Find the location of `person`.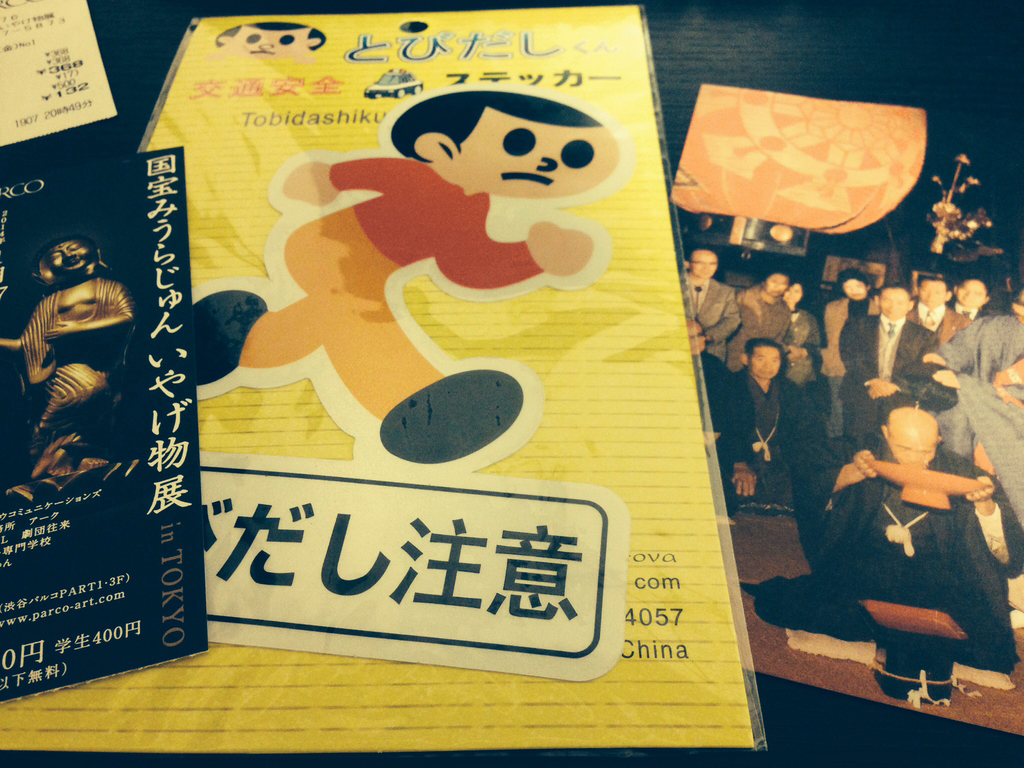
Location: (x1=15, y1=212, x2=136, y2=509).
